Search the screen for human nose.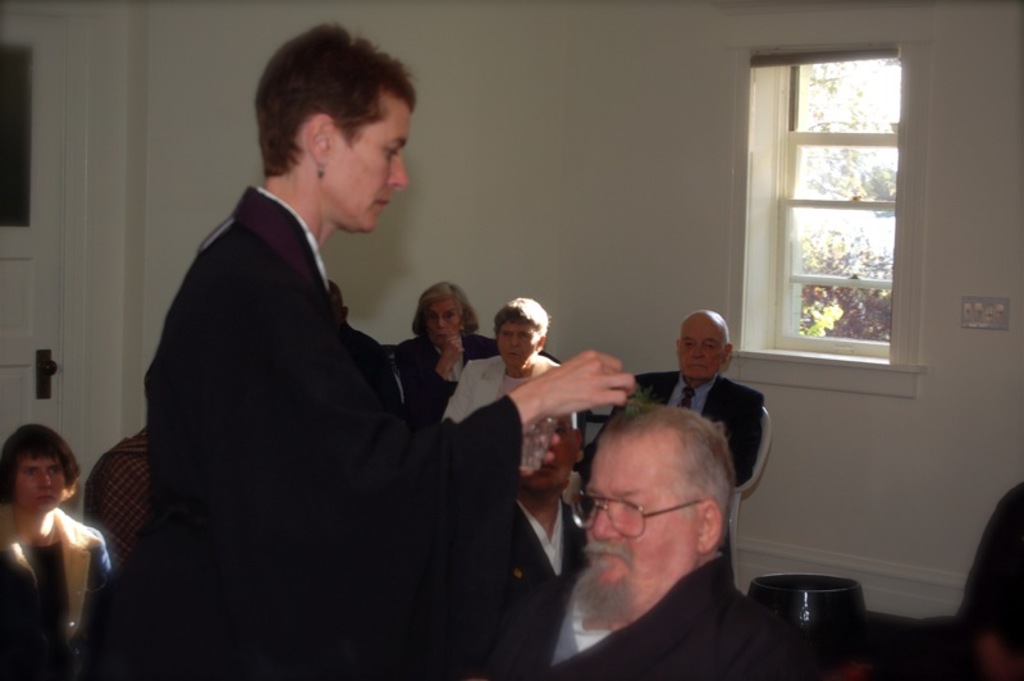
Found at box(692, 346, 703, 357).
